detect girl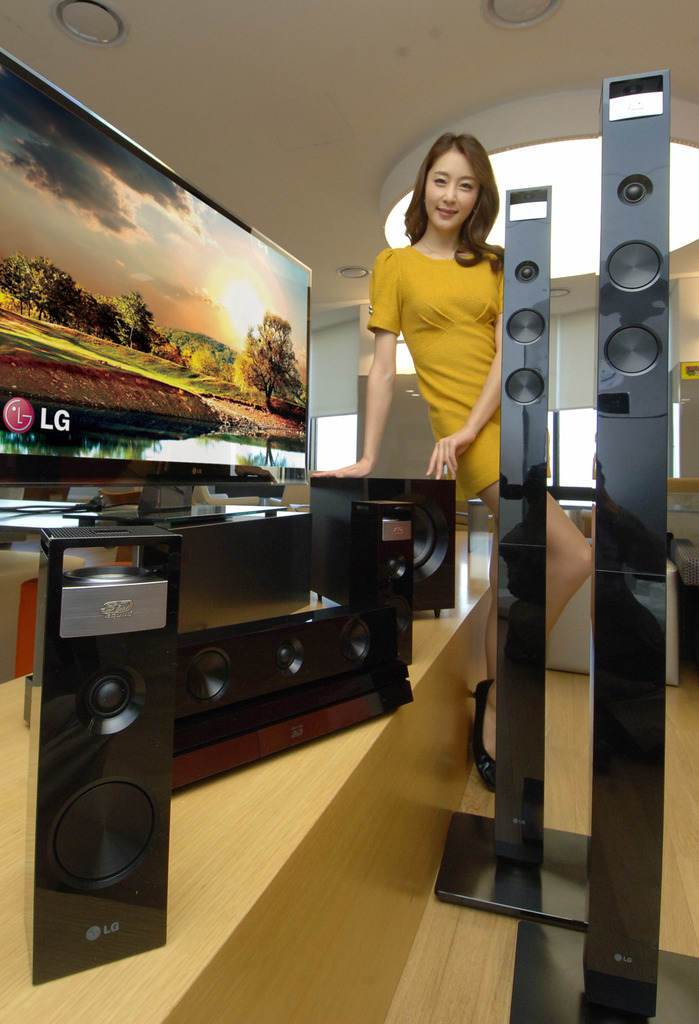
rect(313, 132, 593, 792)
